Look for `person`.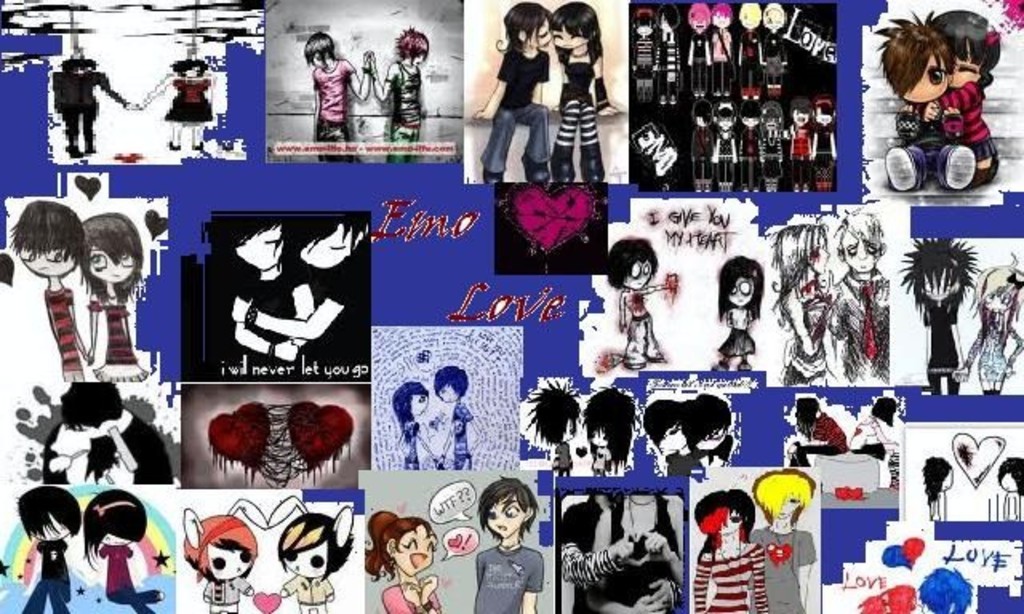
Found: [left=549, top=0, right=621, bottom=181].
